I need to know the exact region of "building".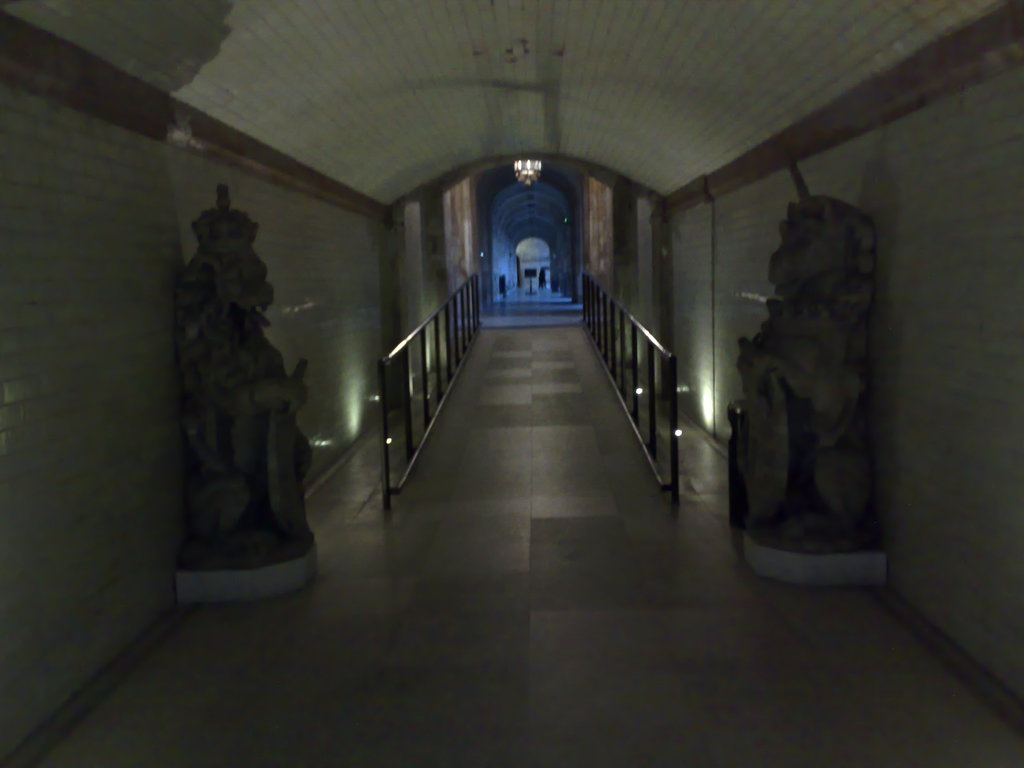
Region: 0,0,1023,767.
